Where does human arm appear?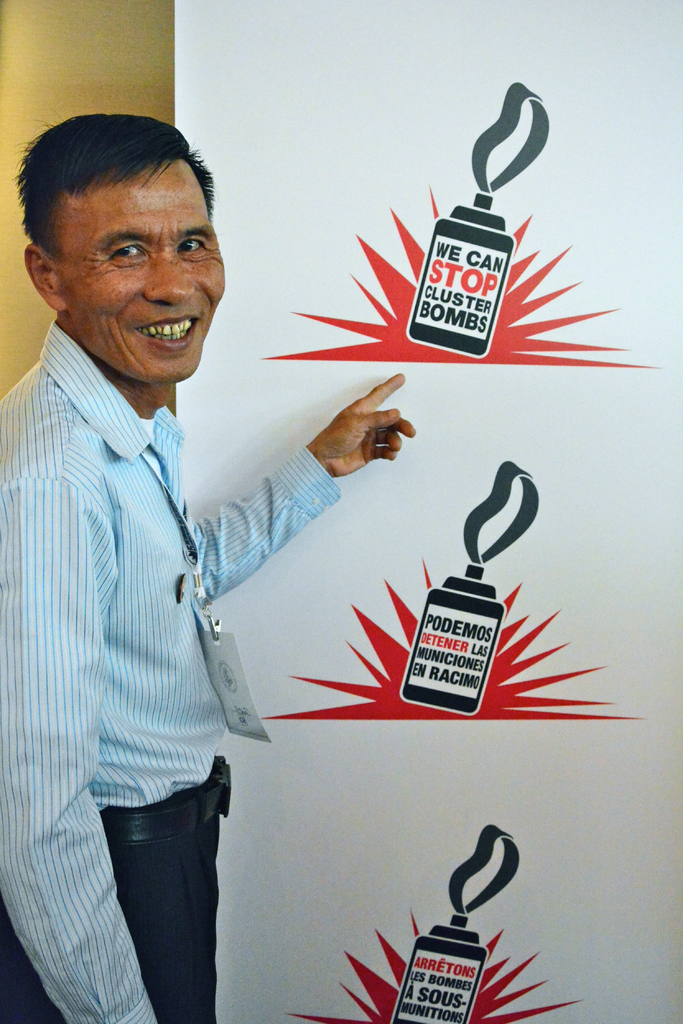
Appears at <bbox>190, 364, 418, 606</bbox>.
